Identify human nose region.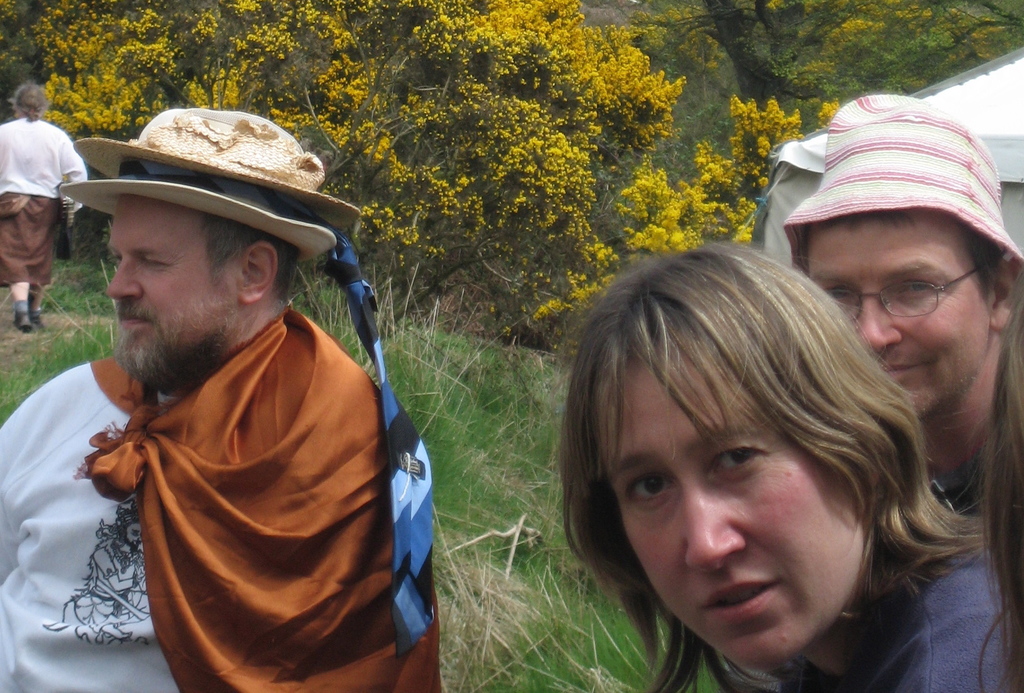
Region: <bbox>681, 475, 740, 575</bbox>.
